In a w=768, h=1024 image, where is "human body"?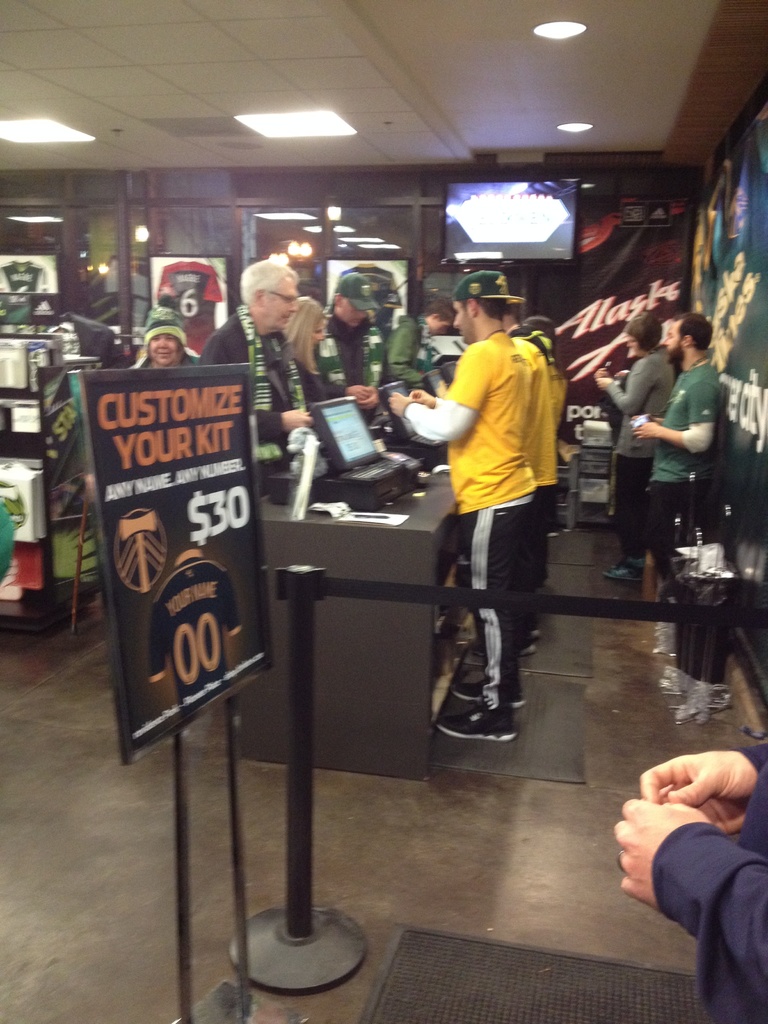
632, 362, 735, 612.
